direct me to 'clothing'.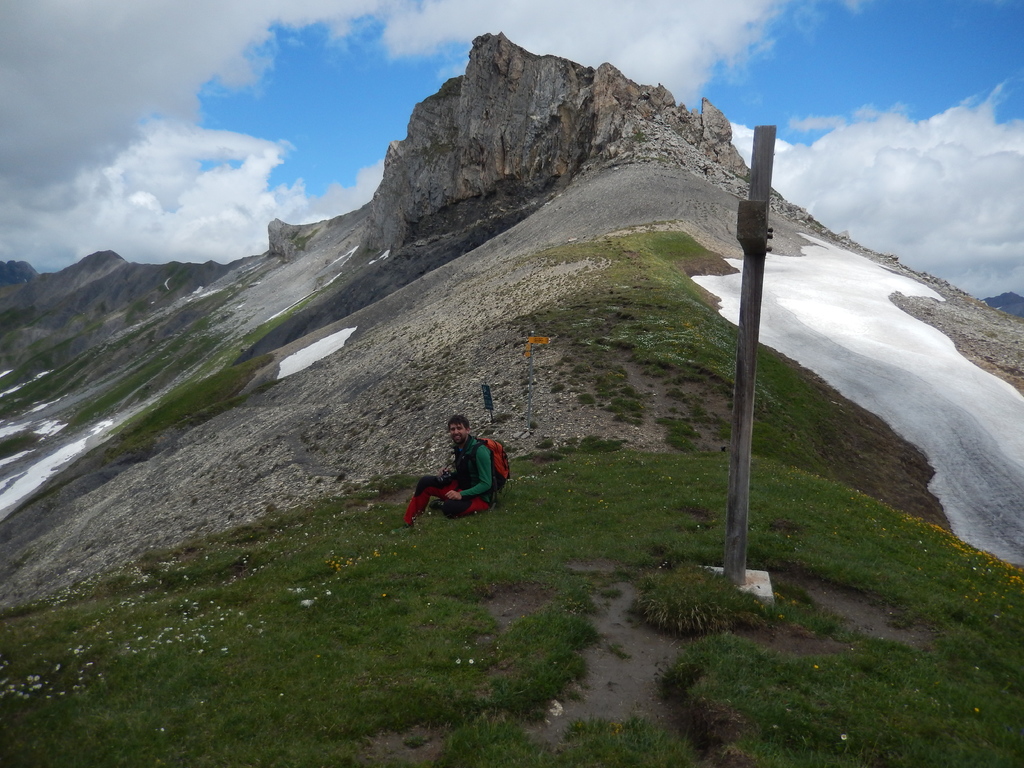
Direction: x1=397 y1=412 x2=516 y2=535.
